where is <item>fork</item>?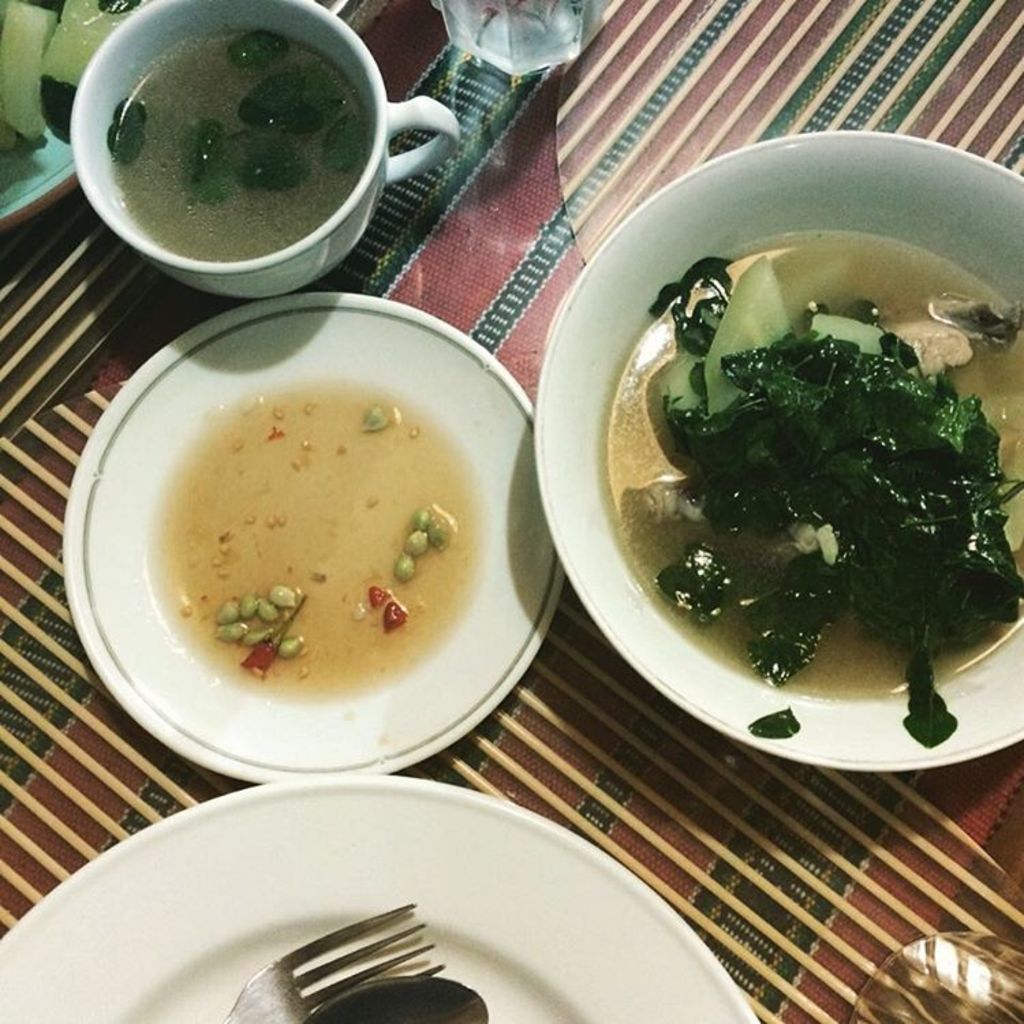
pyautogui.locateOnScreen(218, 892, 441, 1023).
